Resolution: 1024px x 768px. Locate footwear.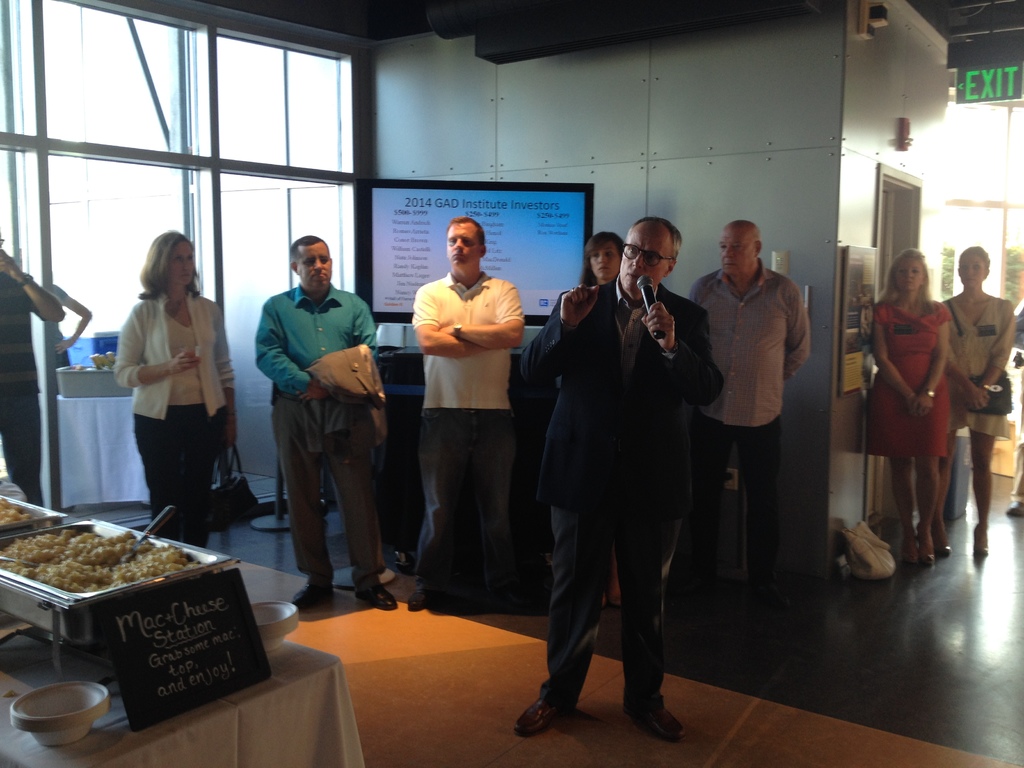
346,573,399,612.
